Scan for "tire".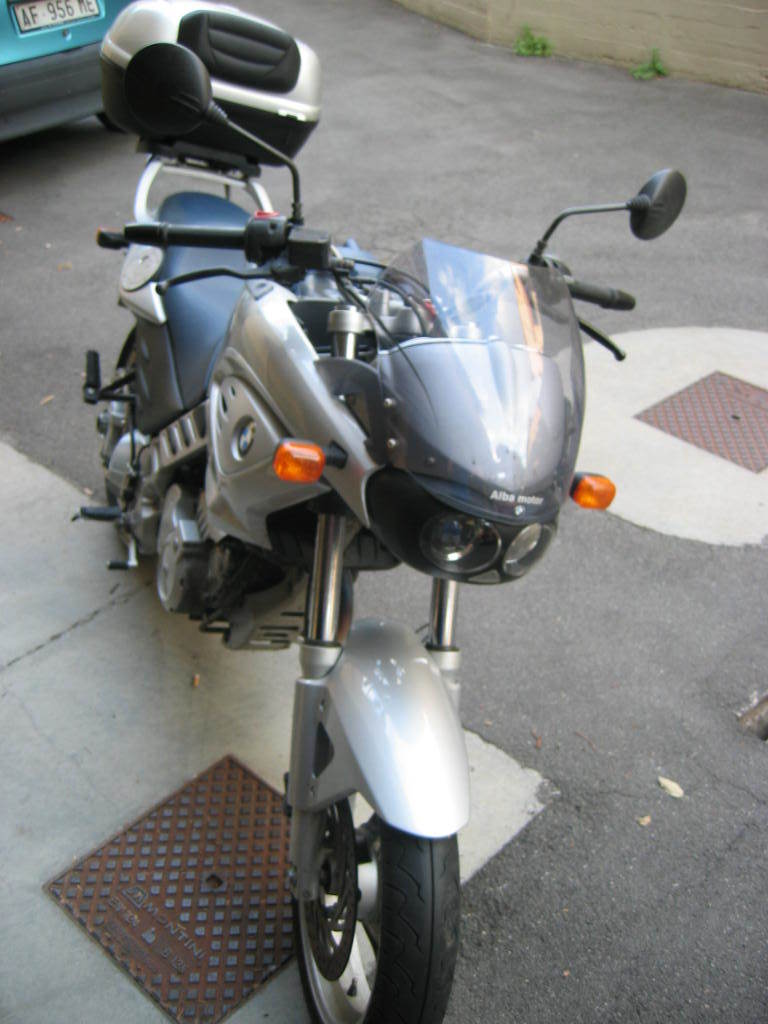
Scan result: (left=105, top=321, right=138, bottom=555).
